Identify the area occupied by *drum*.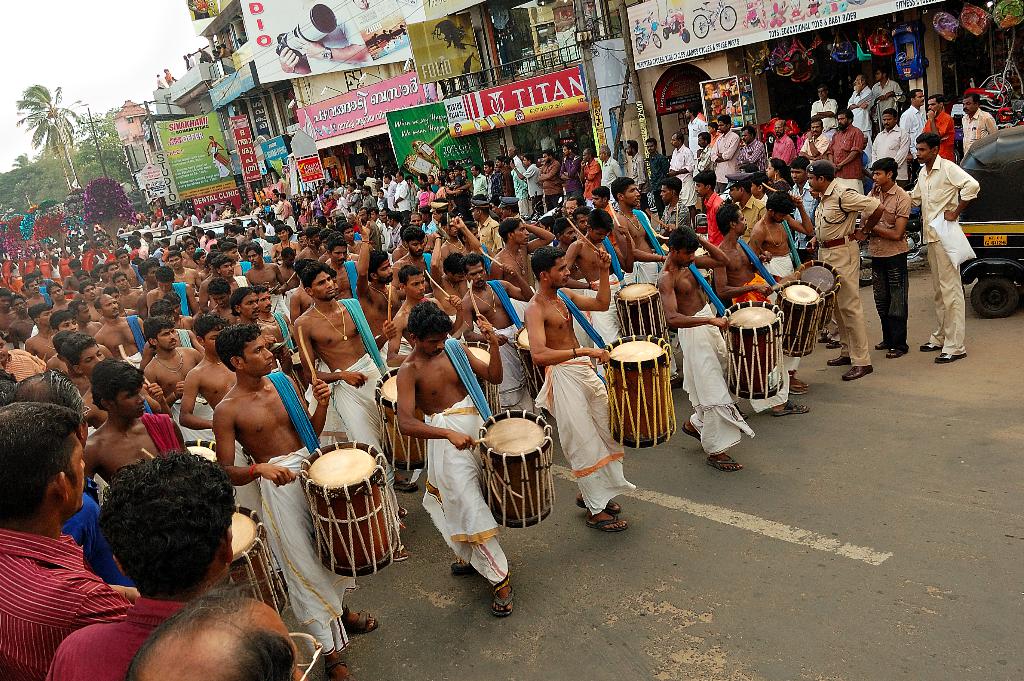
Area: 478, 406, 557, 532.
